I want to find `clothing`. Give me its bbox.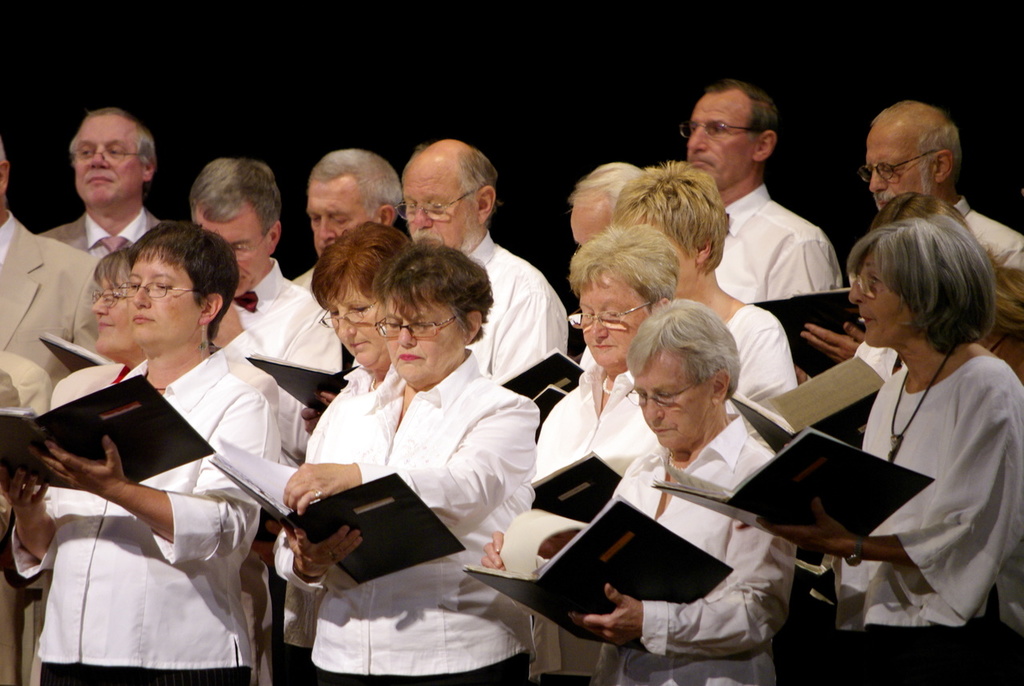
box=[0, 356, 51, 685].
